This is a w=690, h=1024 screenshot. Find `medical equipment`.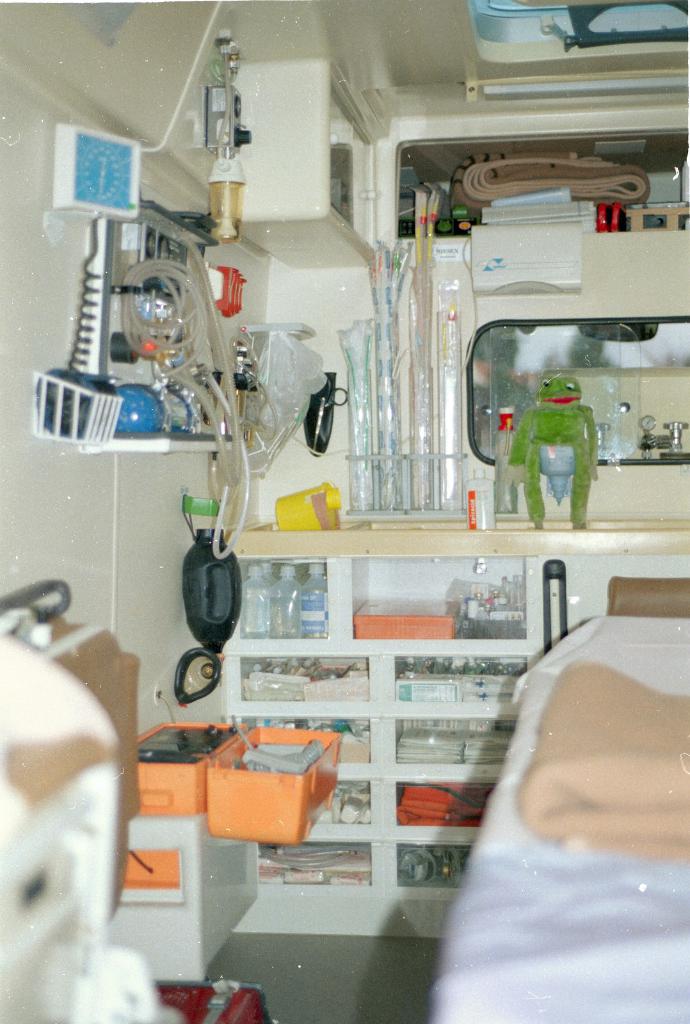
Bounding box: region(92, 198, 253, 564).
